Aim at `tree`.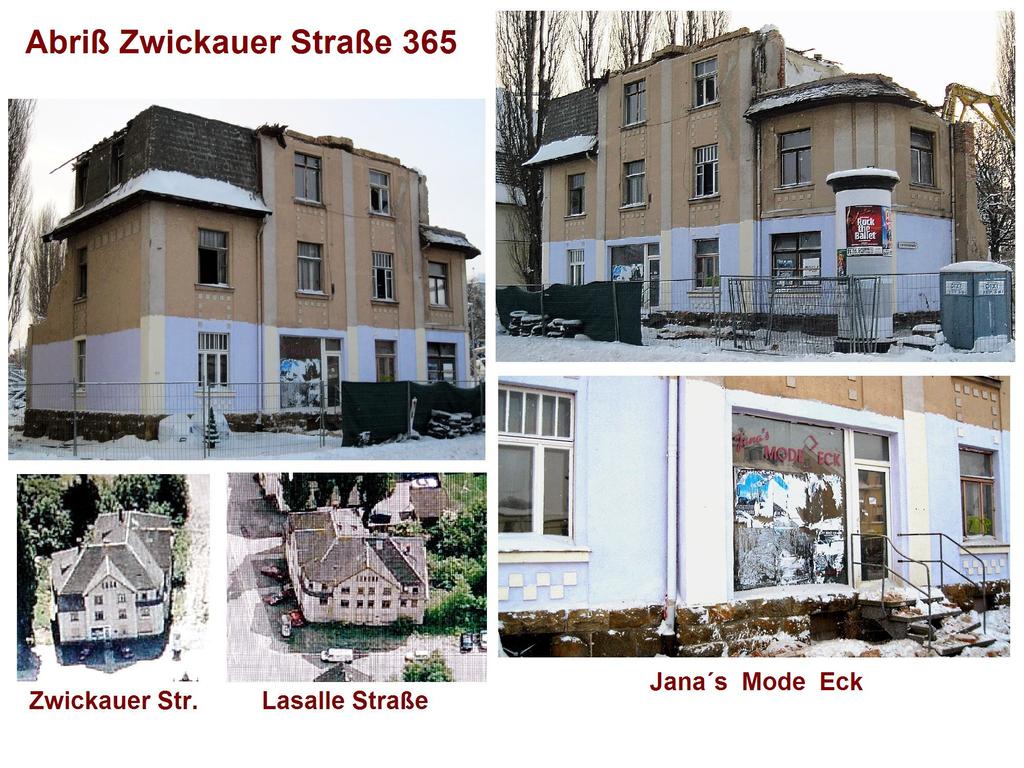
Aimed at rect(965, 9, 1016, 263).
